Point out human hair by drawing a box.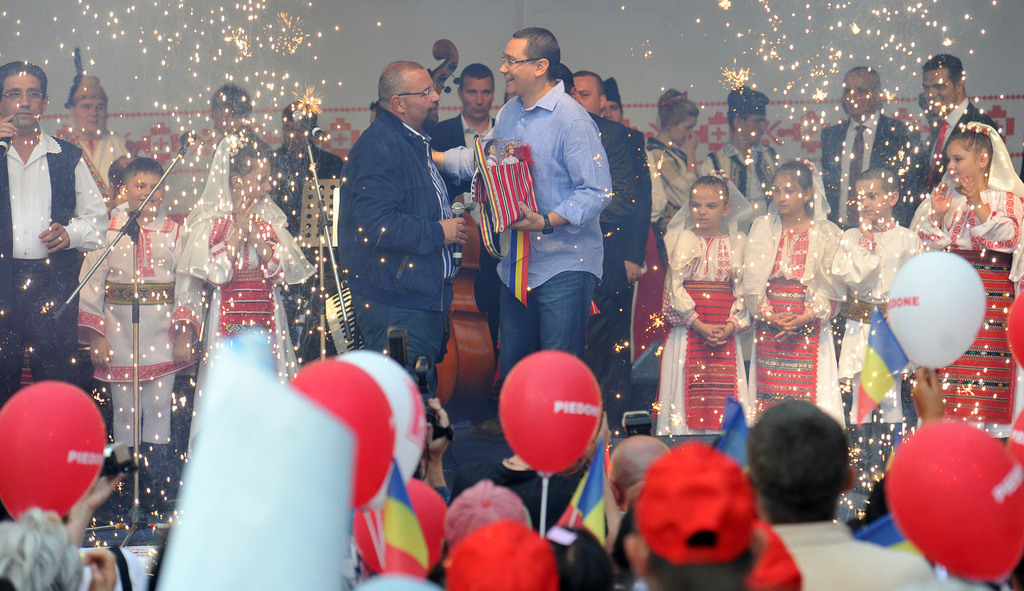
{"x1": 844, "y1": 63, "x2": 882, "y2": 103}.
